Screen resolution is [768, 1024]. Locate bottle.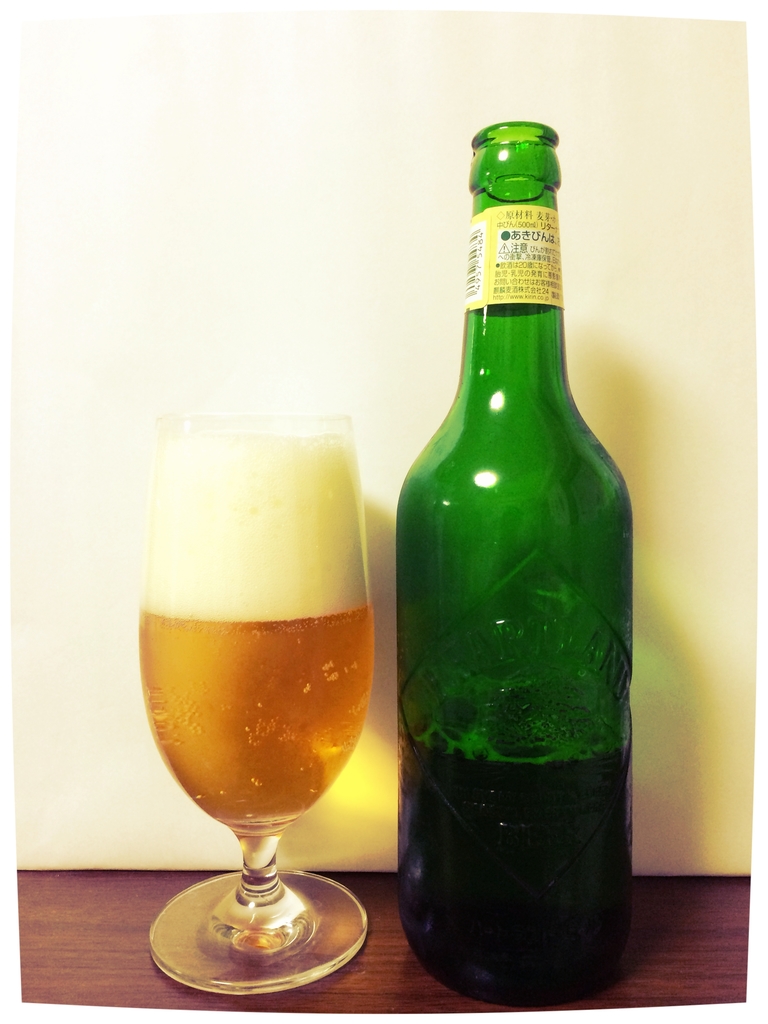
388,111,636,1000.
